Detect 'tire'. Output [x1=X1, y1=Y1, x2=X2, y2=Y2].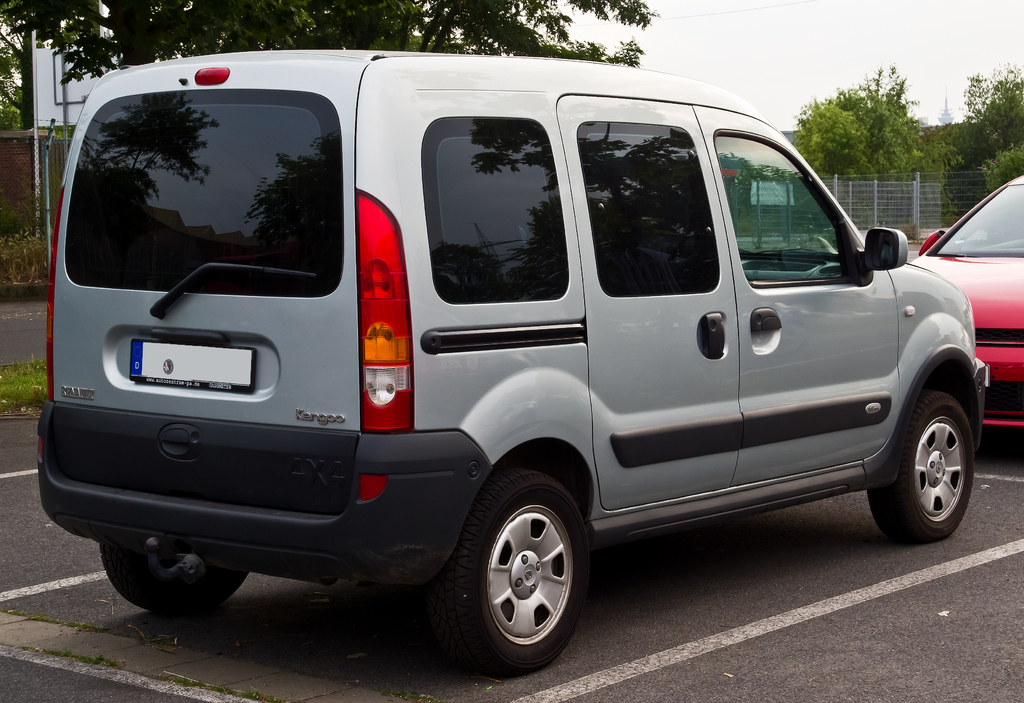
[x1=427, y1=473, x2=590, y2=681].
